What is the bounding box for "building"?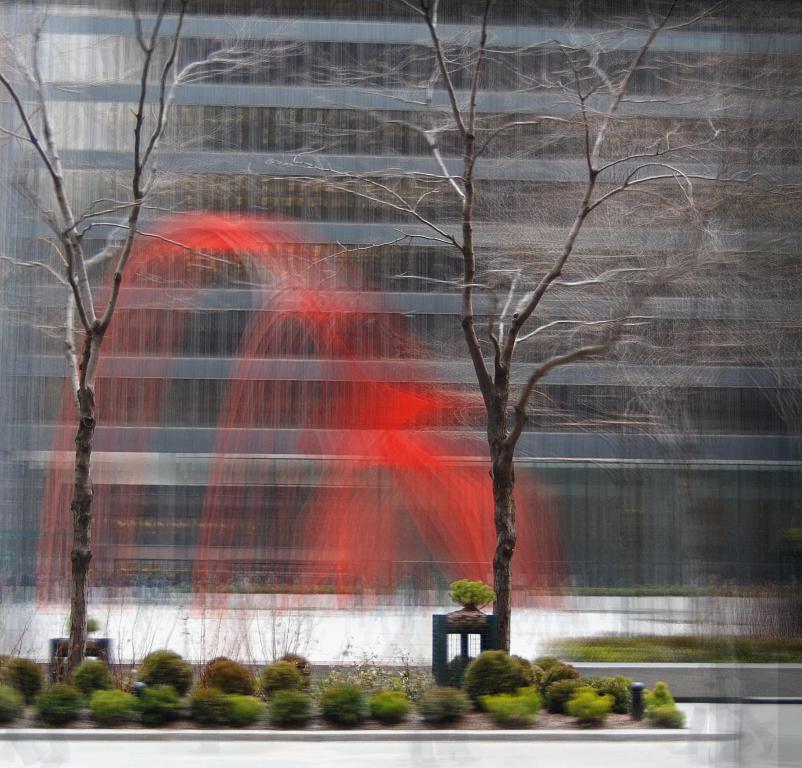
0,0,801,599.
